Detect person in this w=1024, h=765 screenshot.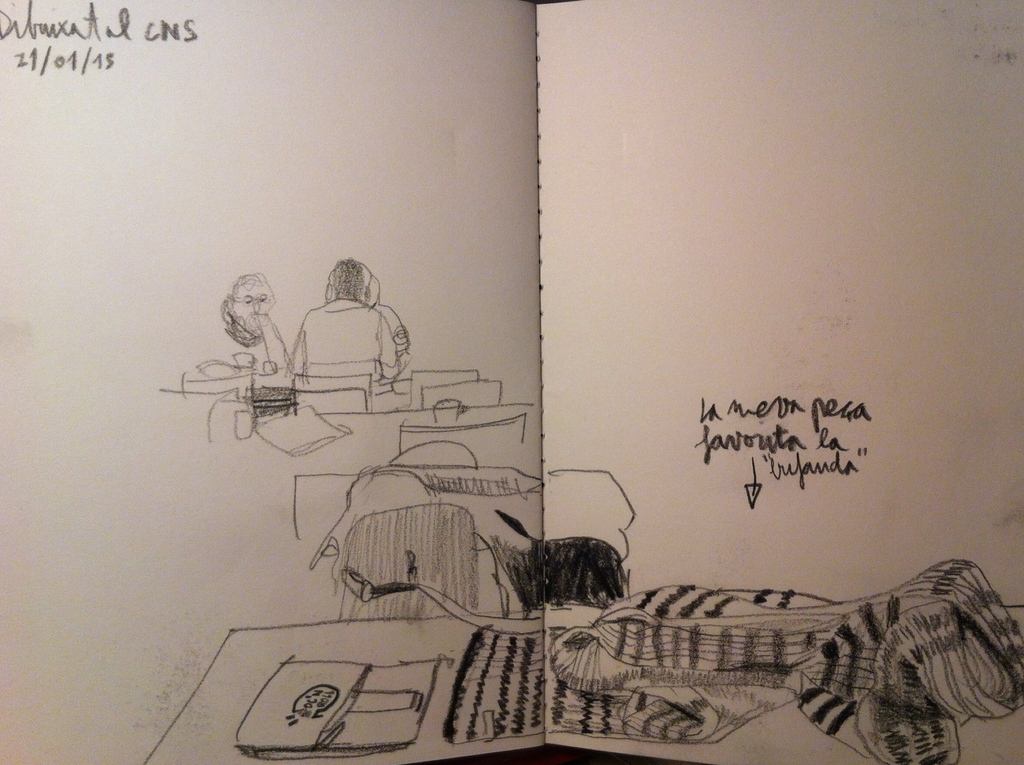
Detection: left=287, top=254, right=417, bottom=402.
